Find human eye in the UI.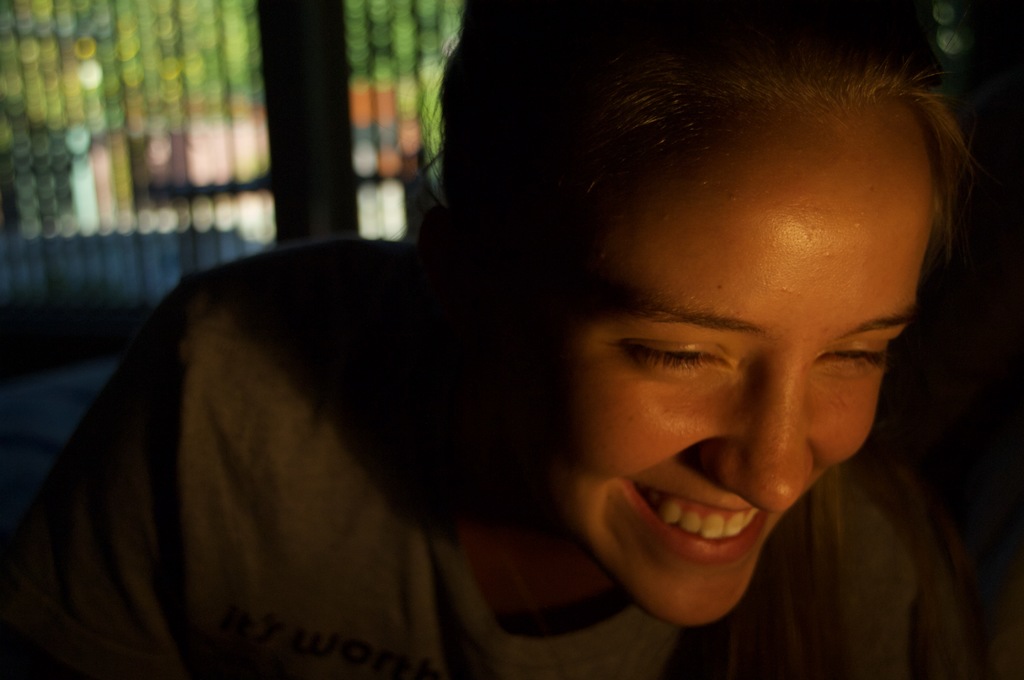
UI element at bbox=(815, 339, 890, 381).
